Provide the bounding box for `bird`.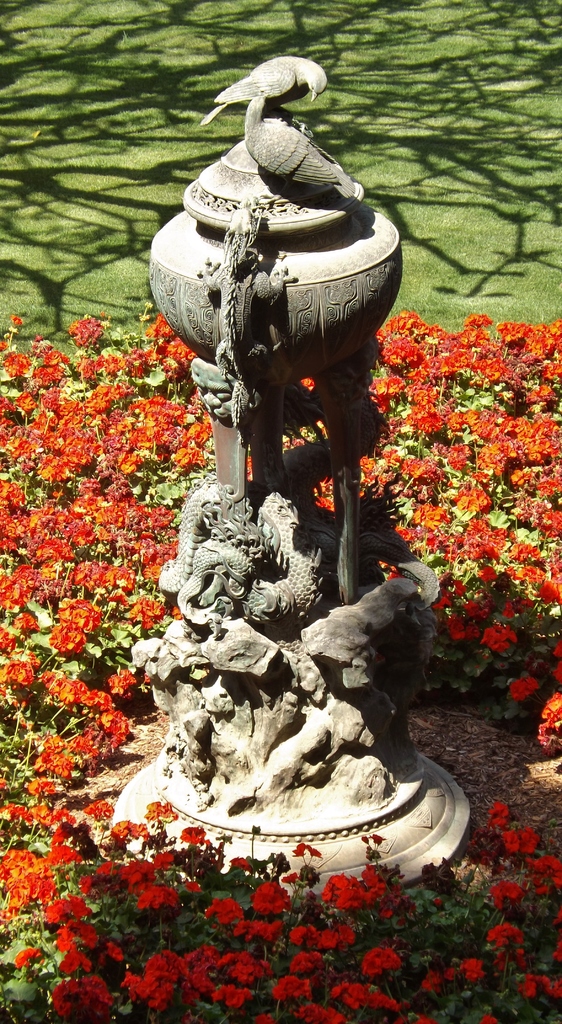
245,92,343,204.
